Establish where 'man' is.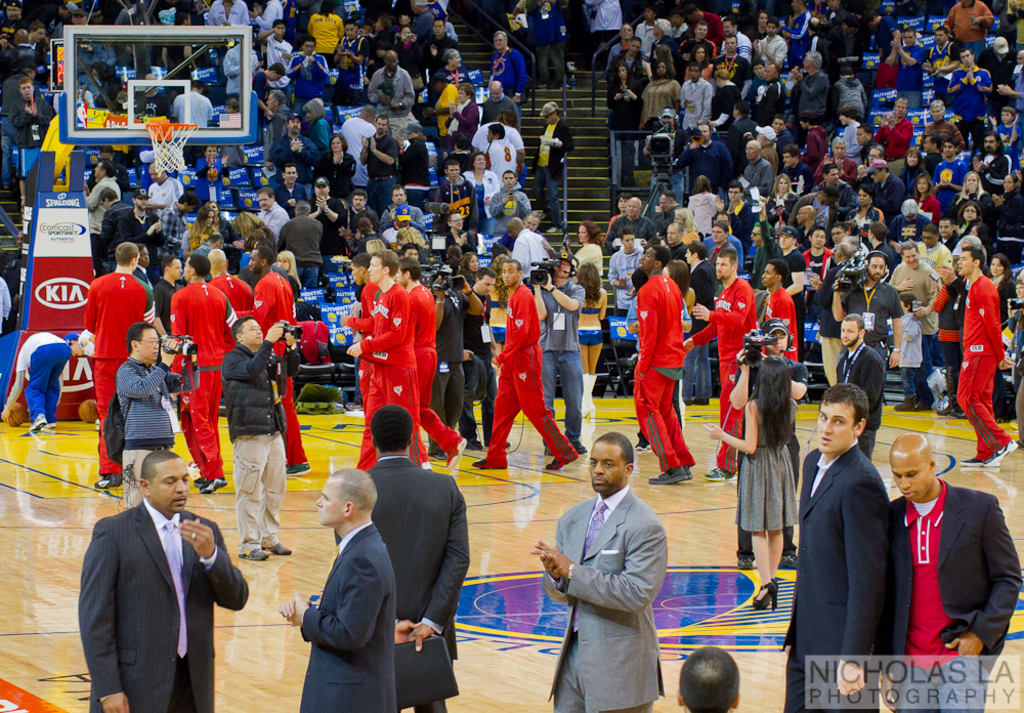
Established at locate(257, 186, 293, 235).
